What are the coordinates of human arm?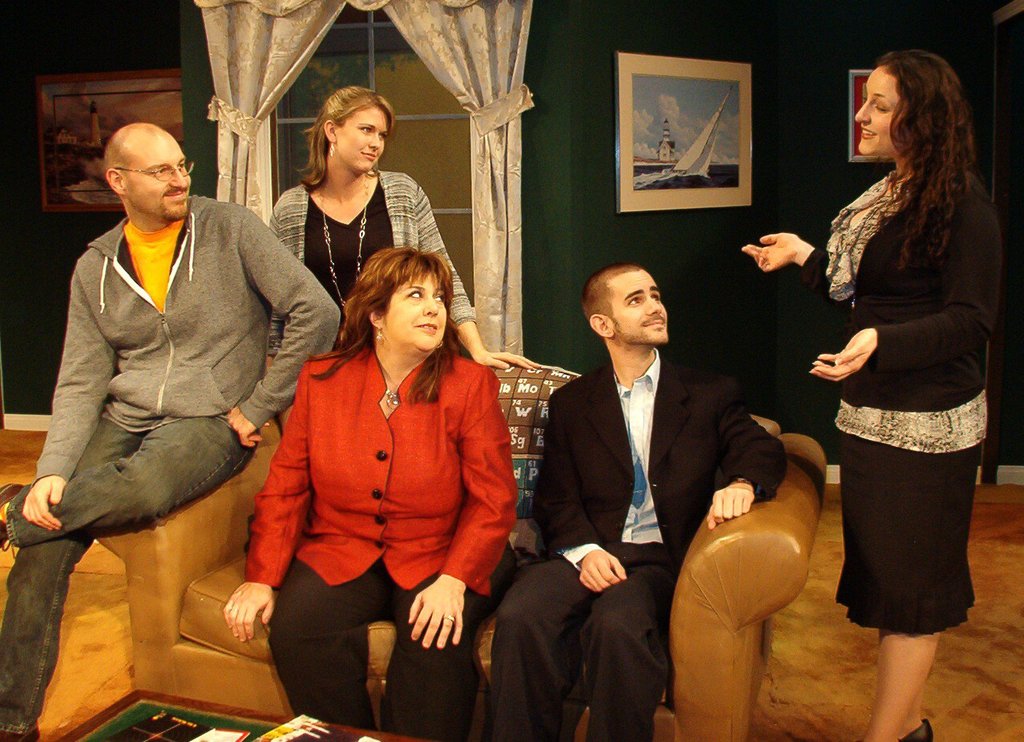
bbox(218, 365, 314, 643).
